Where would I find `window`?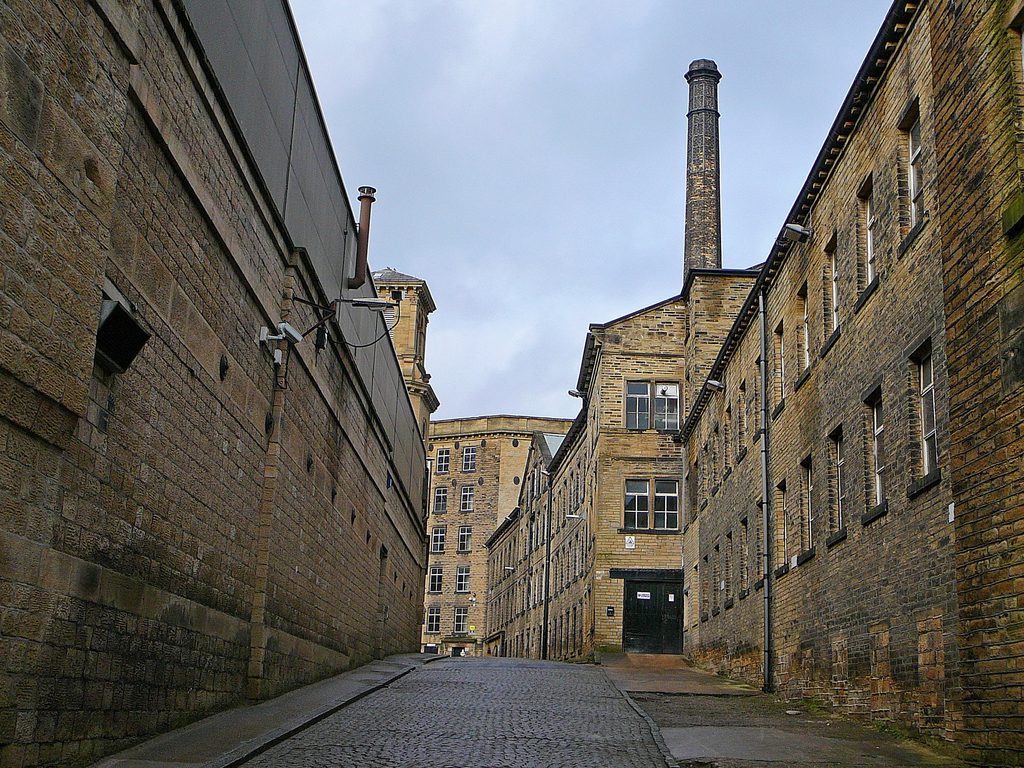
At crop(454, 610, 470, 636).
